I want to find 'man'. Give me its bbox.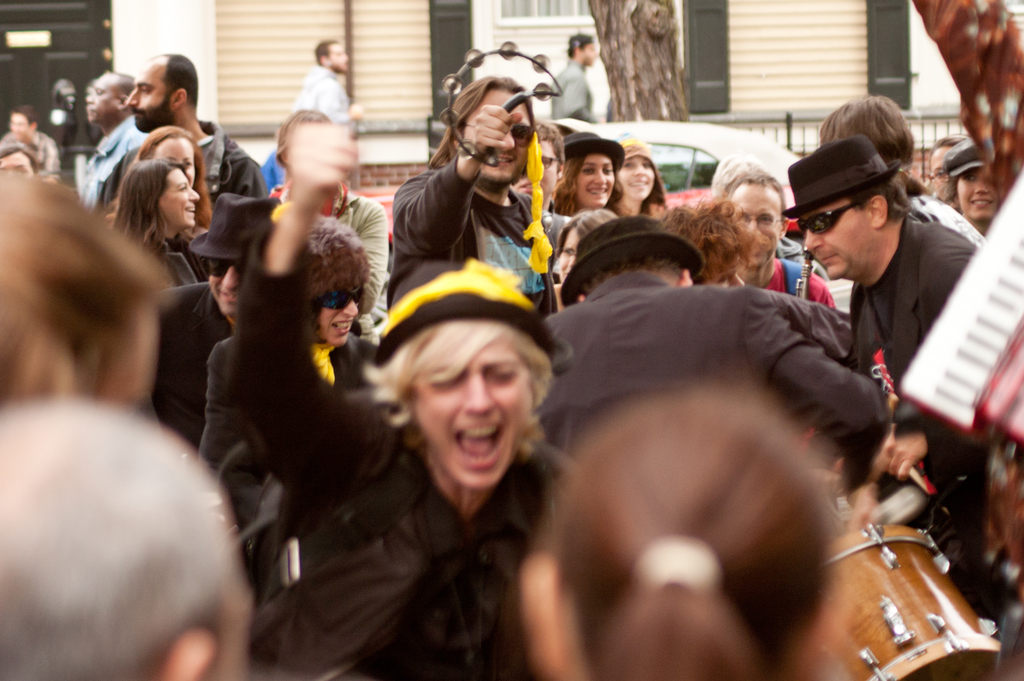
91/52/267/232.
